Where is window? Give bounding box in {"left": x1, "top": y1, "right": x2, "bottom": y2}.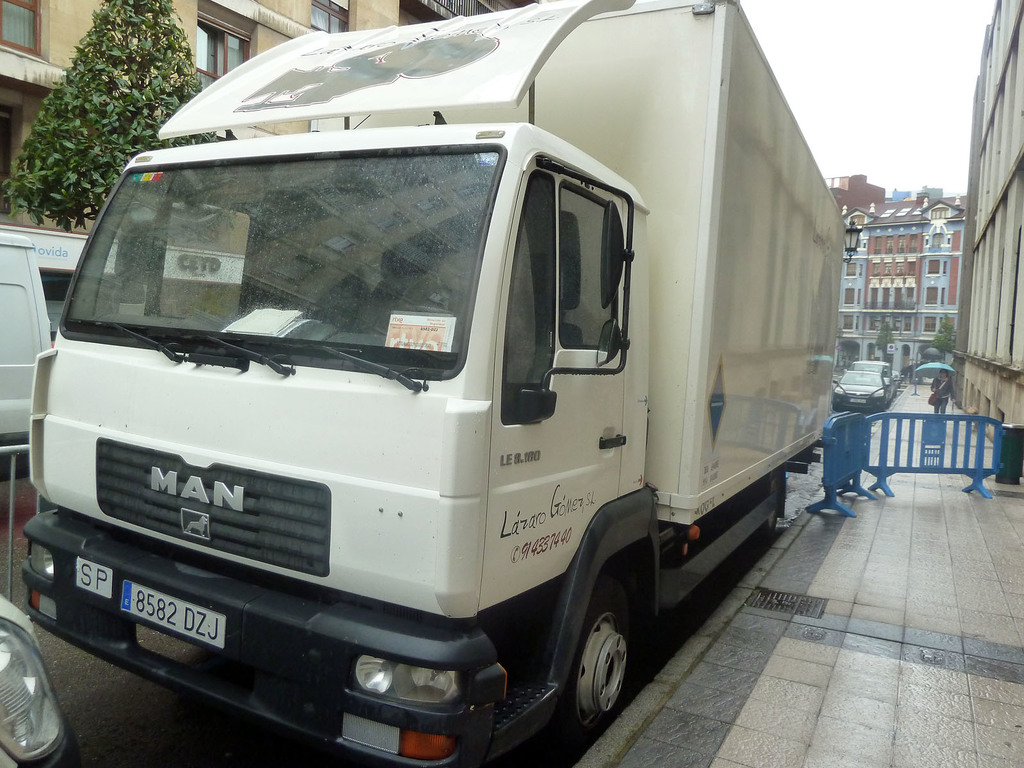
{"left": 882, "top": 264, "right": 893, "bottom": 278}.
